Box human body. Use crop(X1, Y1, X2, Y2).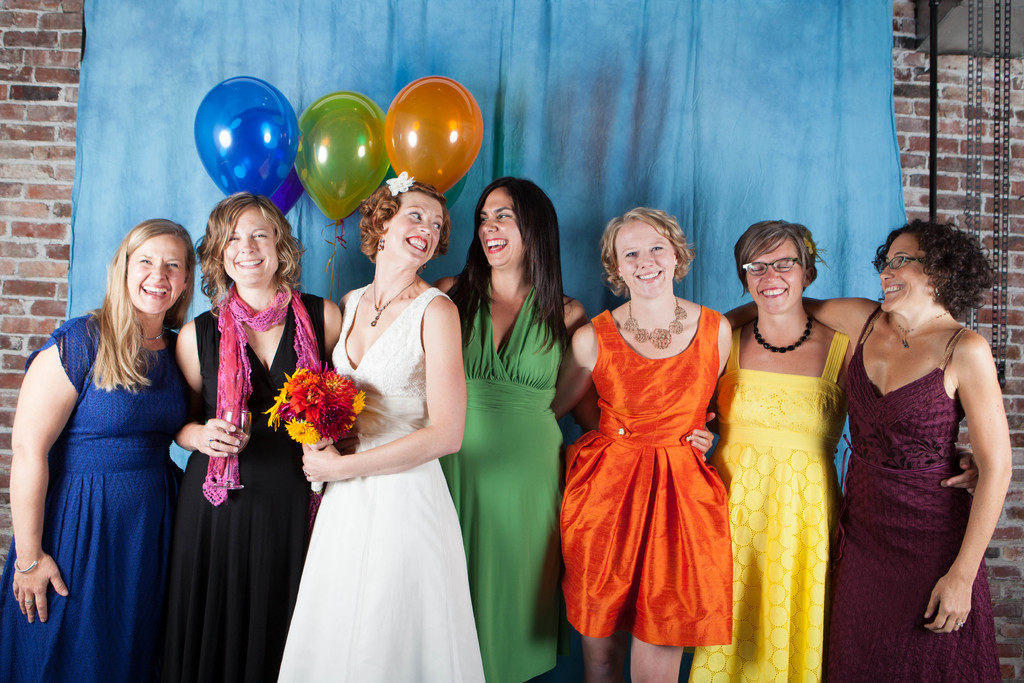
crop(423, 173, 717, 682).
